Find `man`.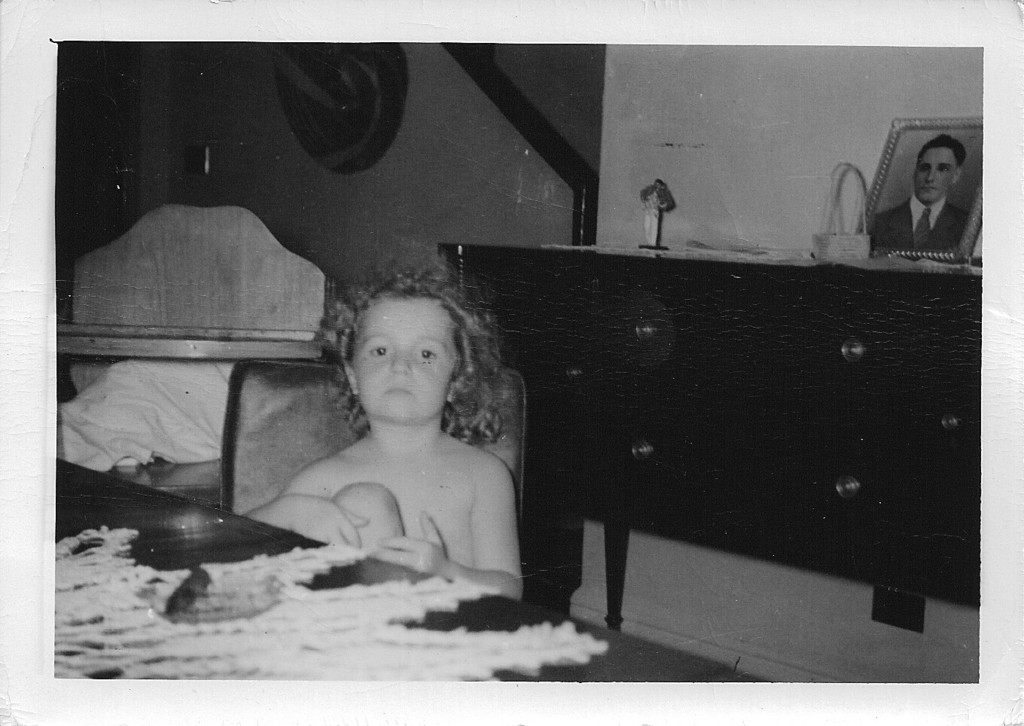
<box>876,136,974,246</box>.
